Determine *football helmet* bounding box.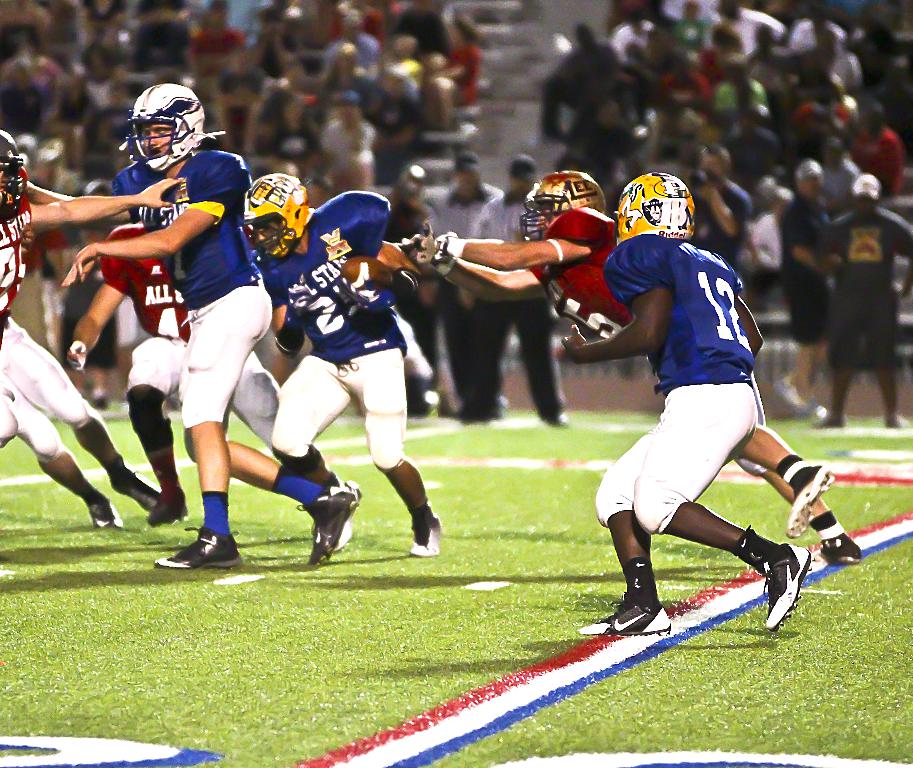
Determined: left=232, top=171, right=311, bottom=261.
